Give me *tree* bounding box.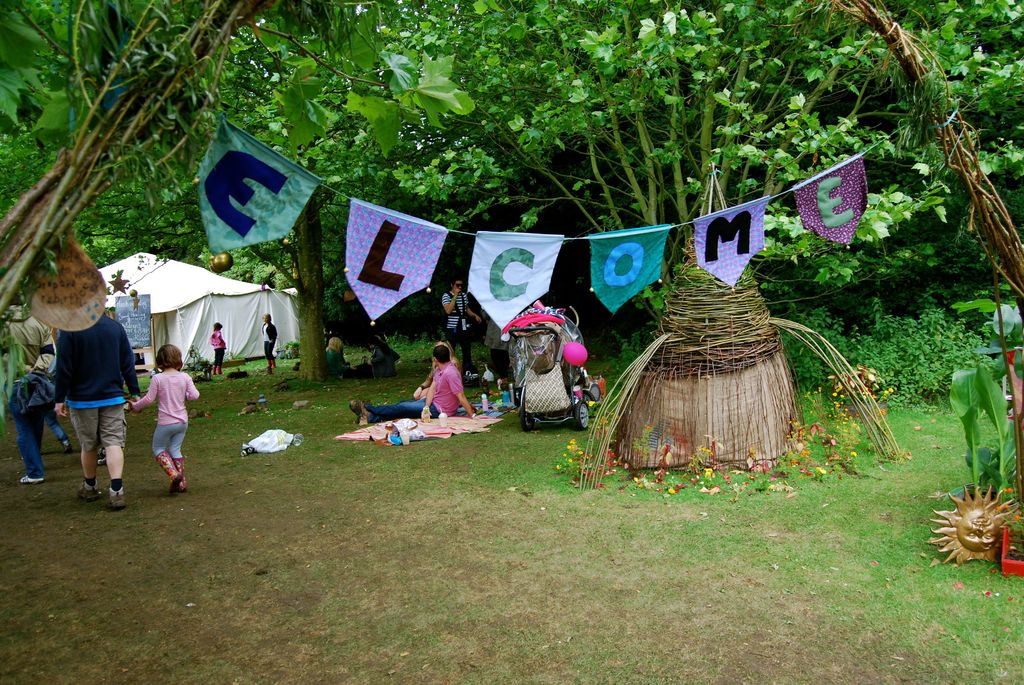
{"x1": 0, "y1": 0, "x2": 280, "y2": 316}.
